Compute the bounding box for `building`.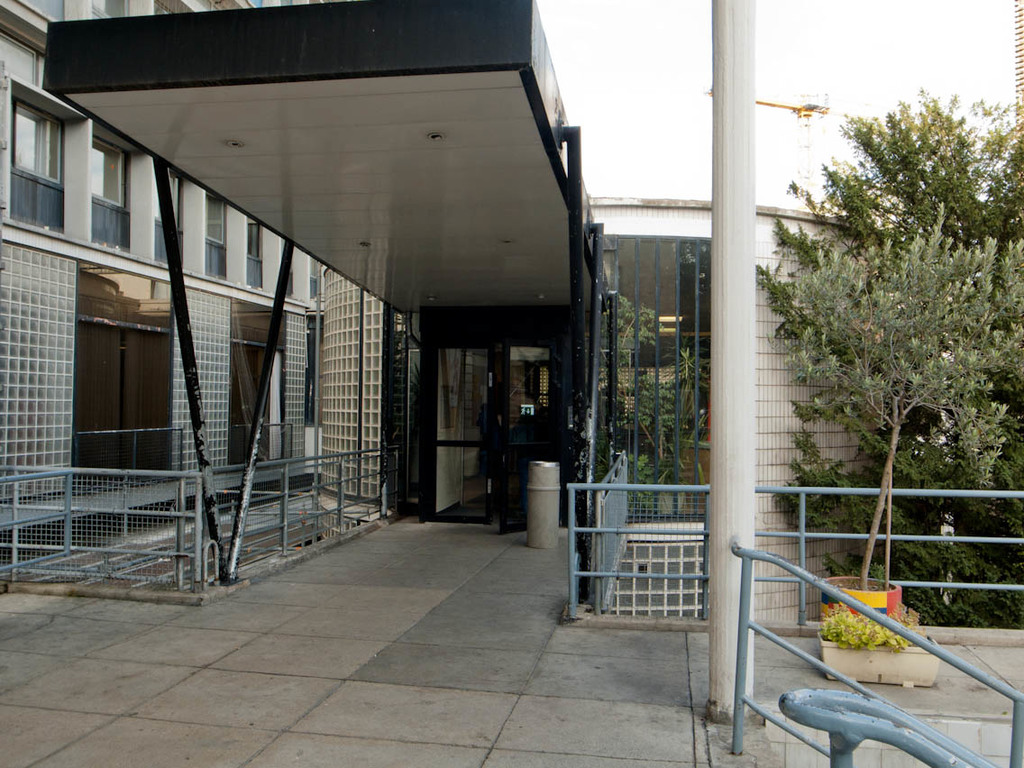
box=[0, 0, 315, 517].
